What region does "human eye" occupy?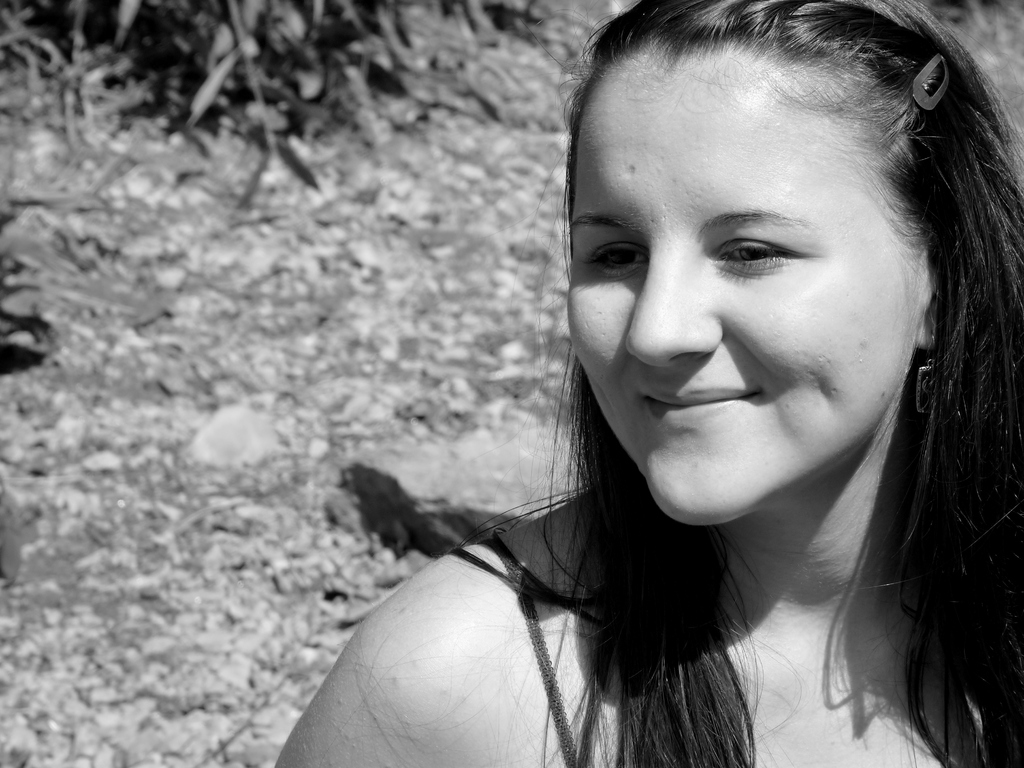
region(705, 230, 800, 271).
